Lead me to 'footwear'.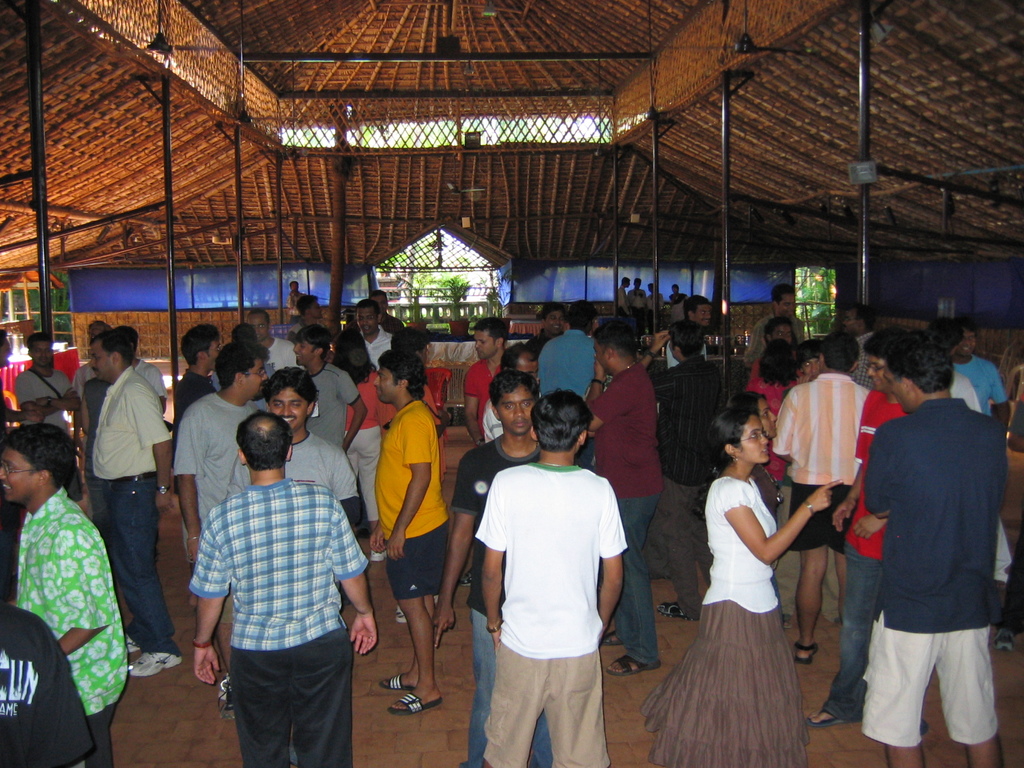
Lead to 118:646:179:675.
